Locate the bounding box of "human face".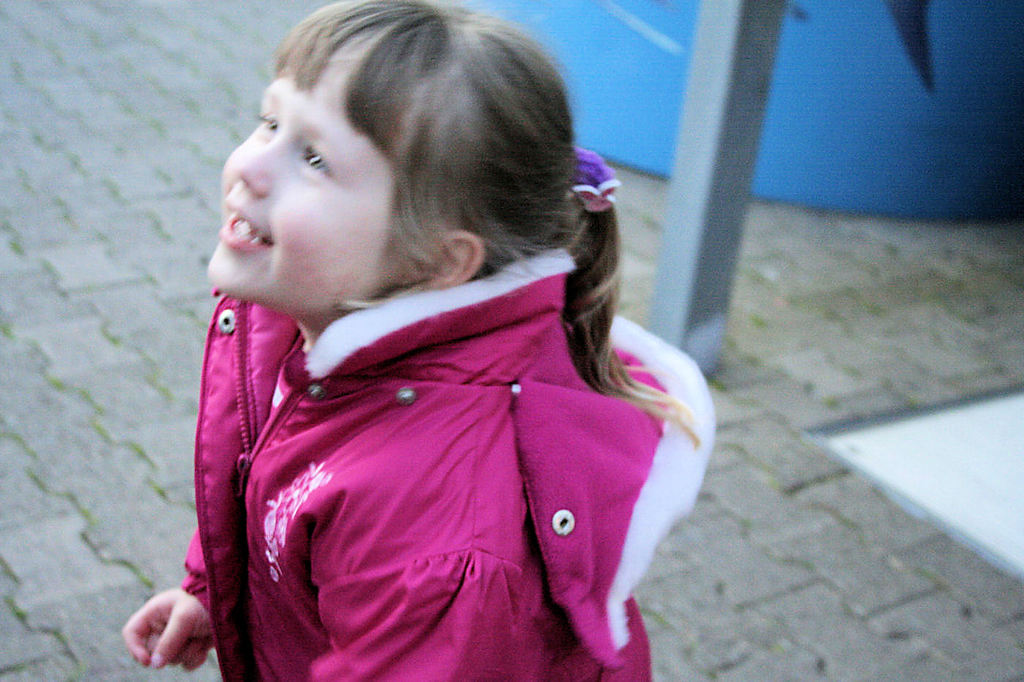
Bounding box: left=206, top=23, right=410, bottom=311.
